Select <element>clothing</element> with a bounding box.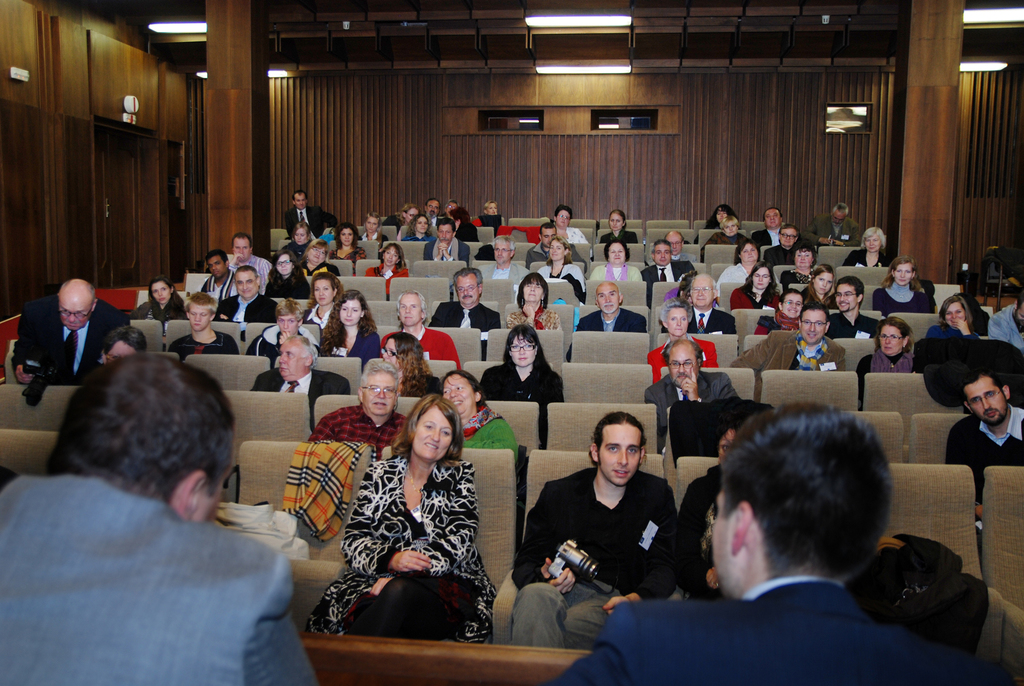
Rect(16, 295, 141, 383).
